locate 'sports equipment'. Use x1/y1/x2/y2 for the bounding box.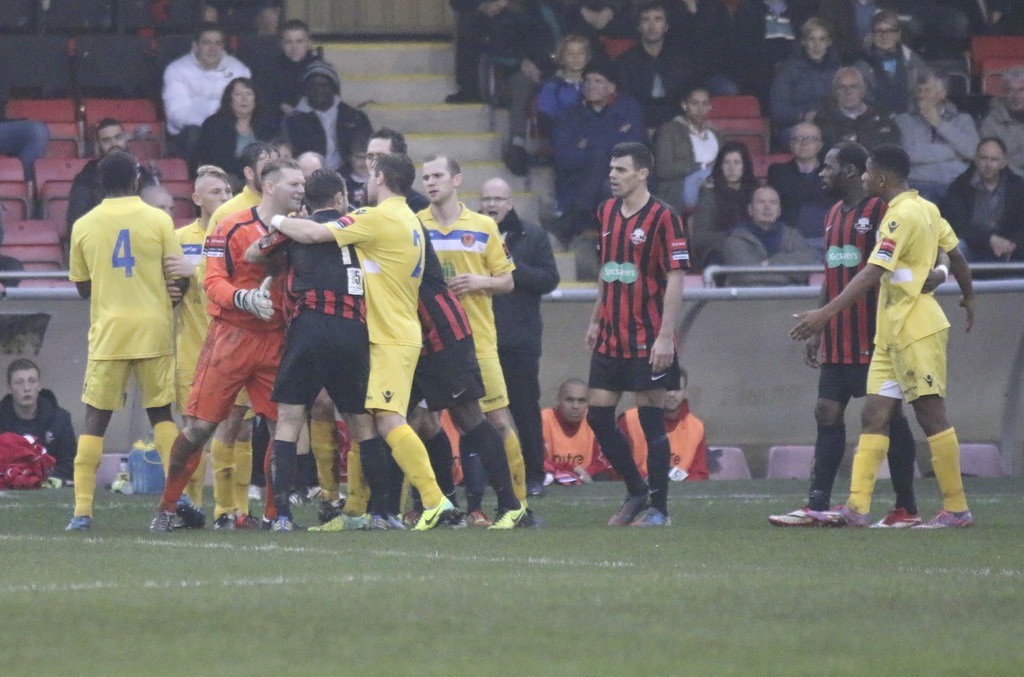
770/510/819/521.
